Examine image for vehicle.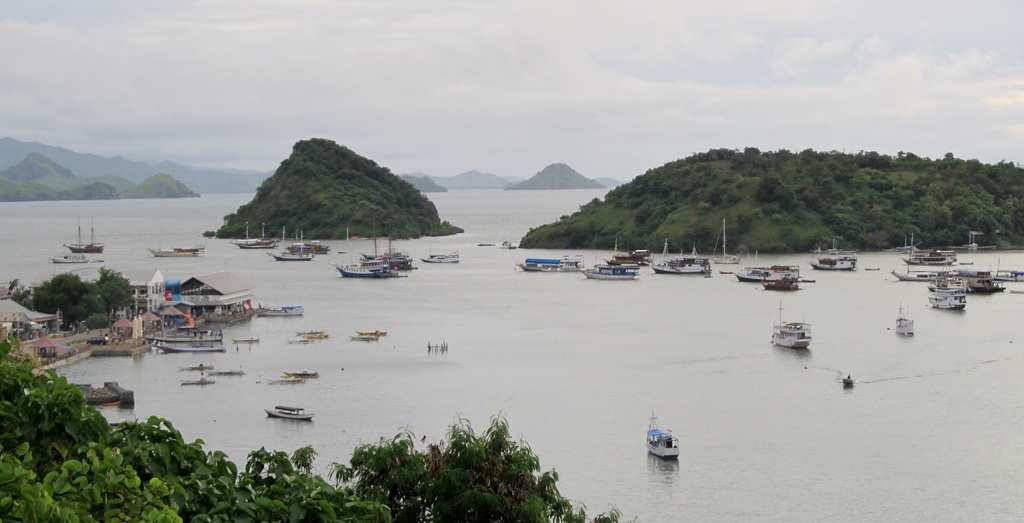
Examination result: x1=644, y1=410, x2=687, y2=463.
